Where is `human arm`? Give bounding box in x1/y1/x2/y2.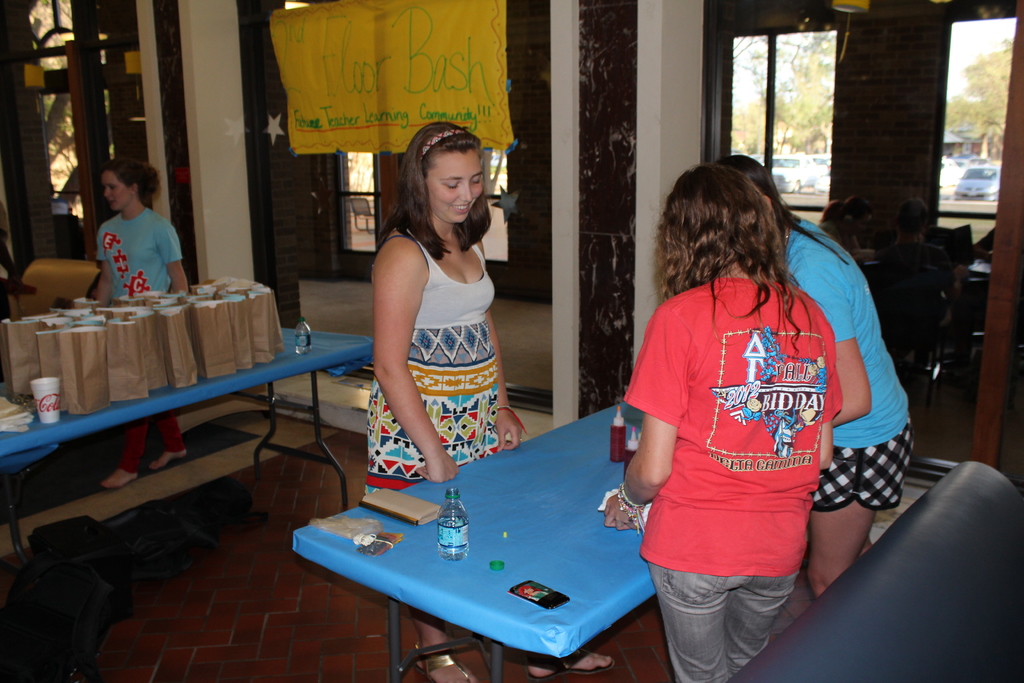
479/240/534/456.
